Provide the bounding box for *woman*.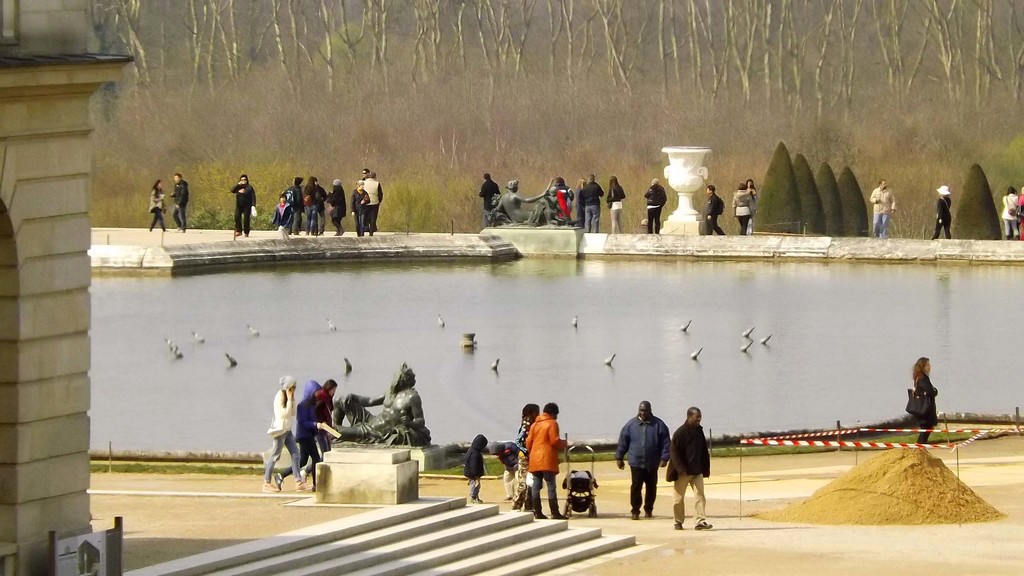
x1=263, y1=376, x2=312, y2=495.
